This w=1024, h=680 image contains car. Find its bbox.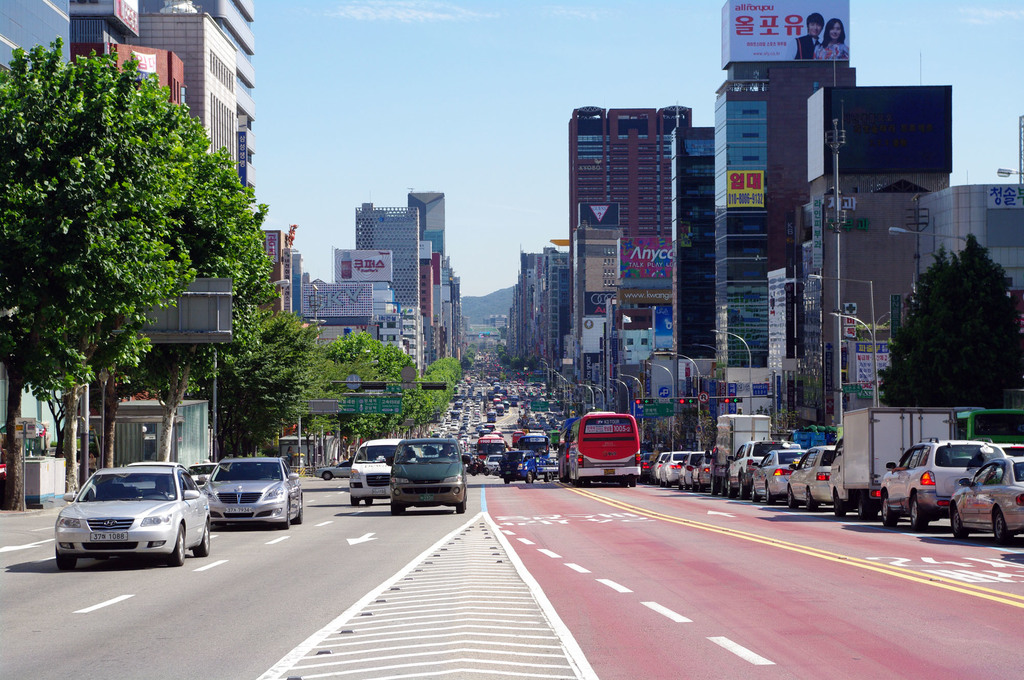
{"x1": 45, "y1": 466, "x2": 205, "y2": 572}.
